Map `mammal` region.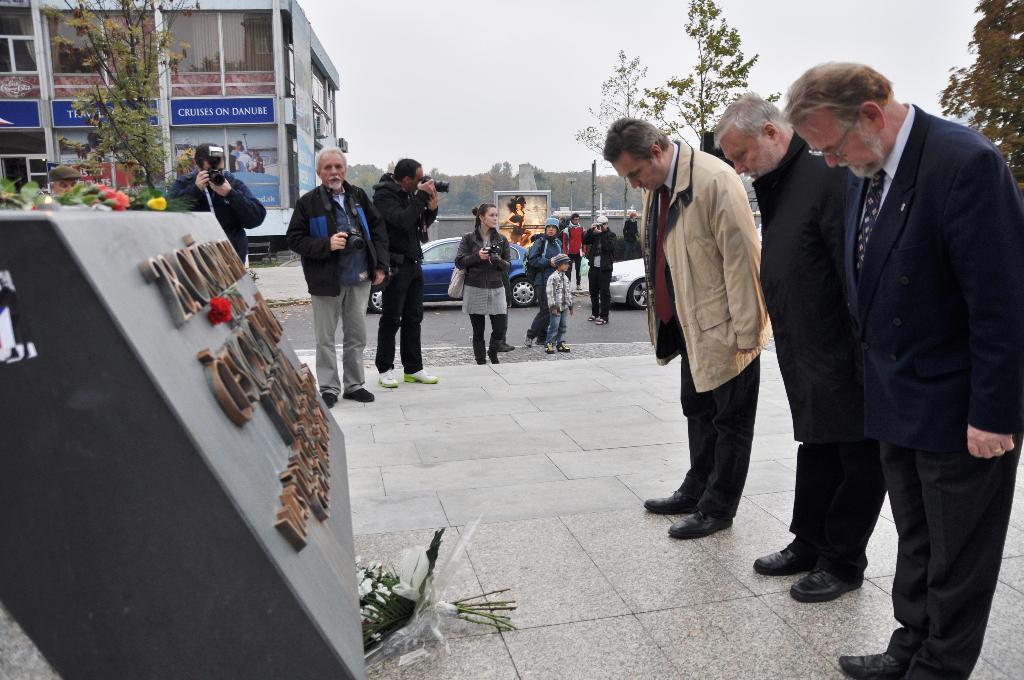
Mapped to 620:210:644:263.
